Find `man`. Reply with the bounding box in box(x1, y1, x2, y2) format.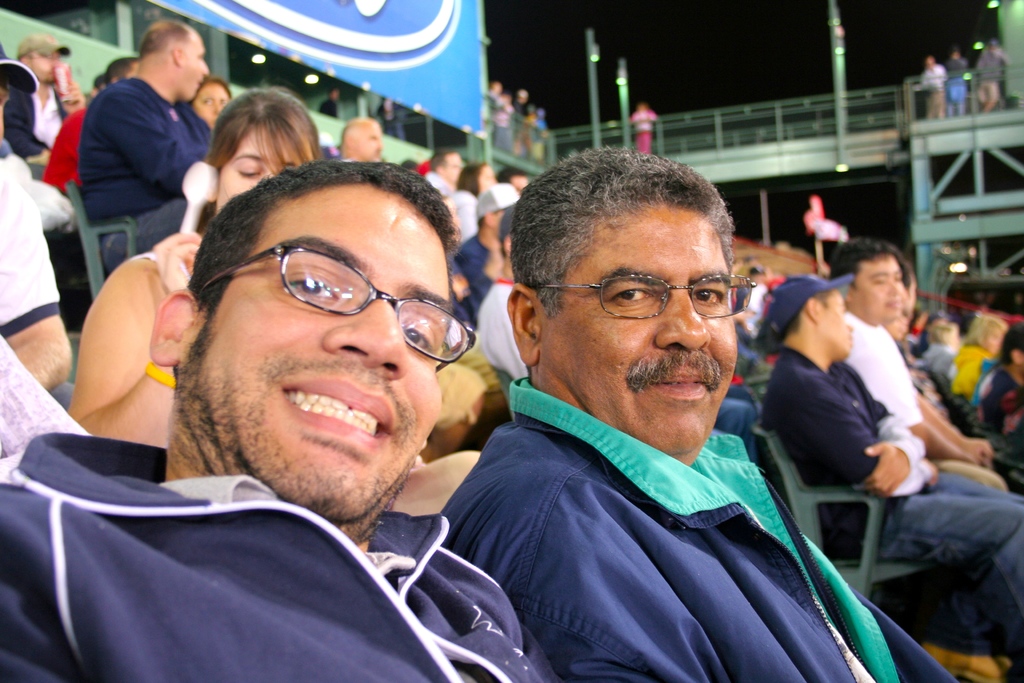
box(825, 240, 1011, 491).
